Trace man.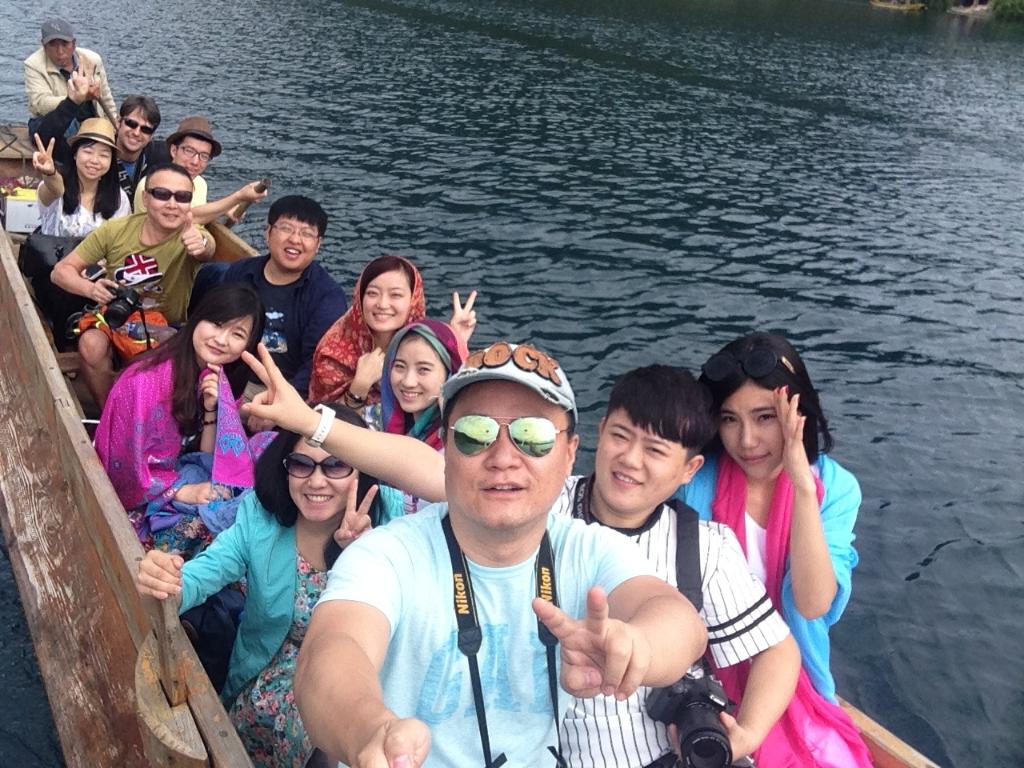
Traced to Rect(242, 347, 796, 767).
